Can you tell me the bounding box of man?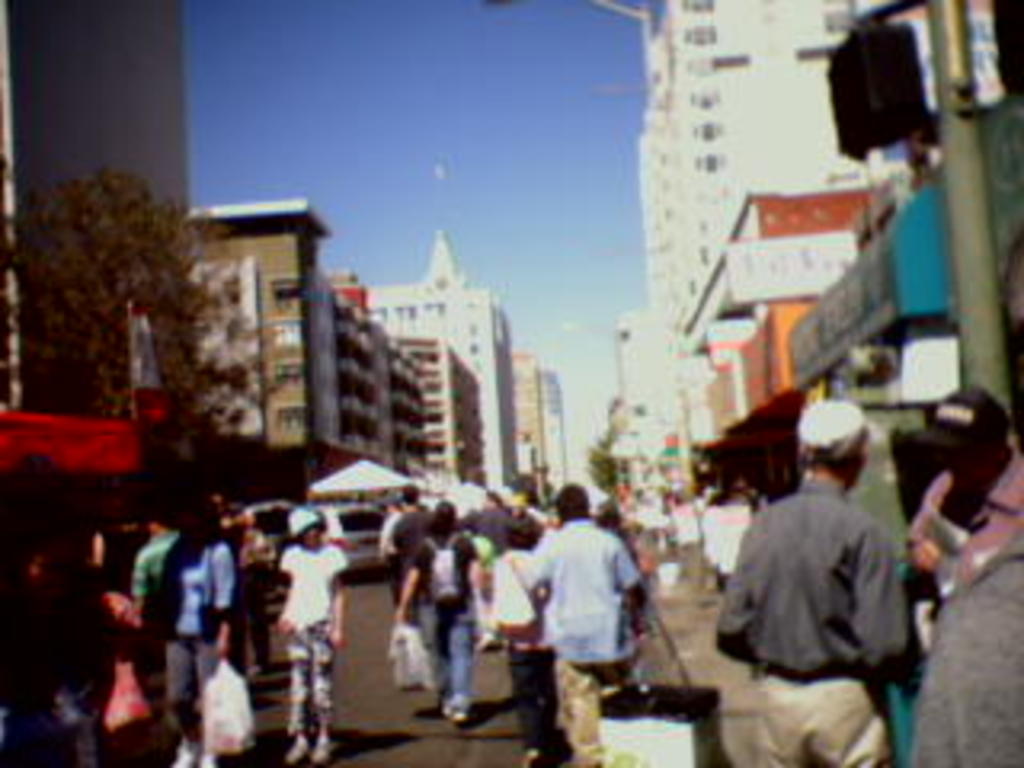
506:480:653:736.
